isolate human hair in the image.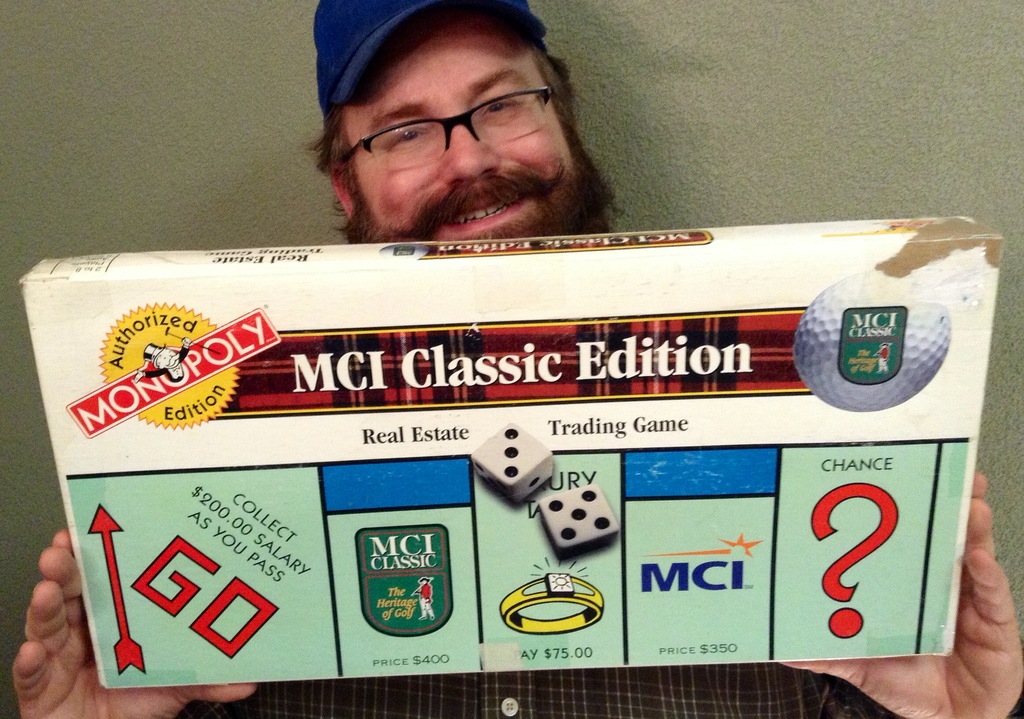
Isolated region: [305, 97, 568, 177].
